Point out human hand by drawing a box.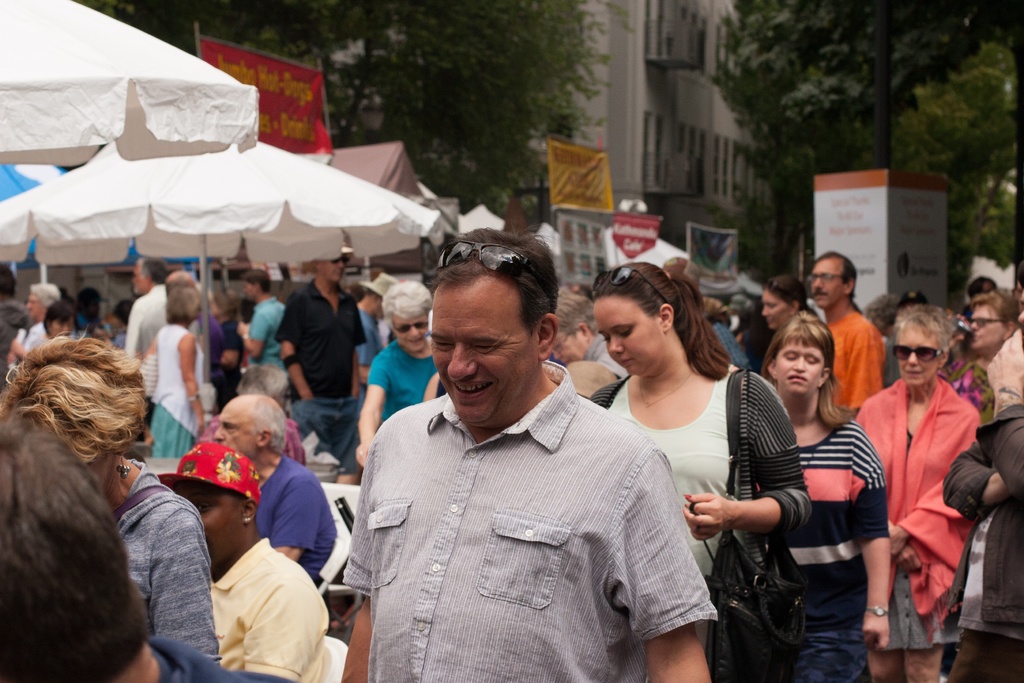
(888, 523, 911, 563).
